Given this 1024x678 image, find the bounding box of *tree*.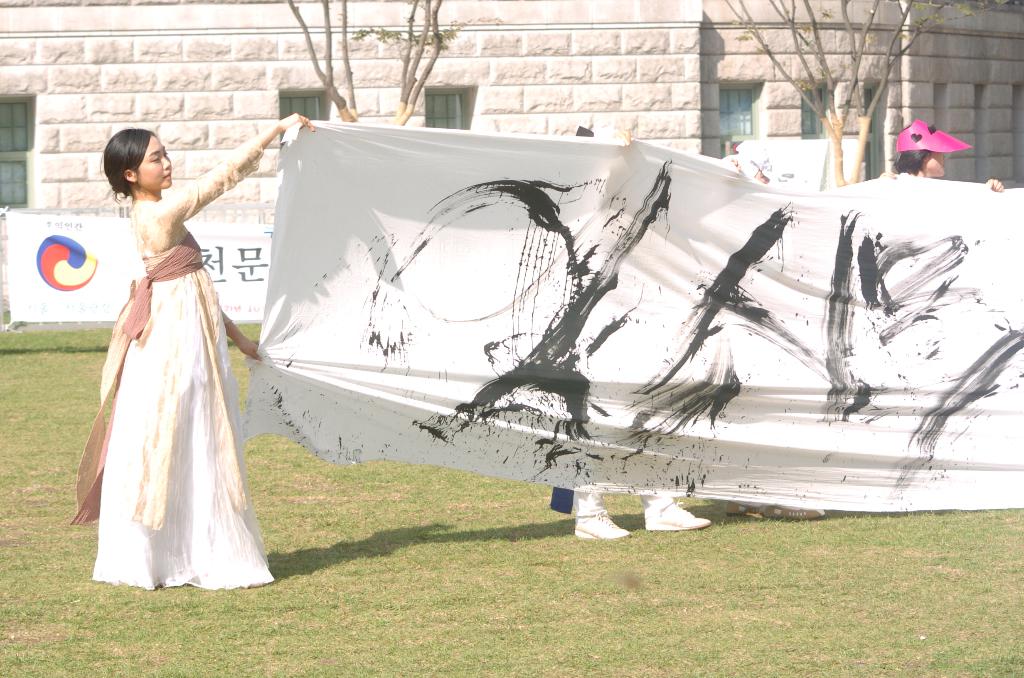
detection(287, 0, 461, 129).
